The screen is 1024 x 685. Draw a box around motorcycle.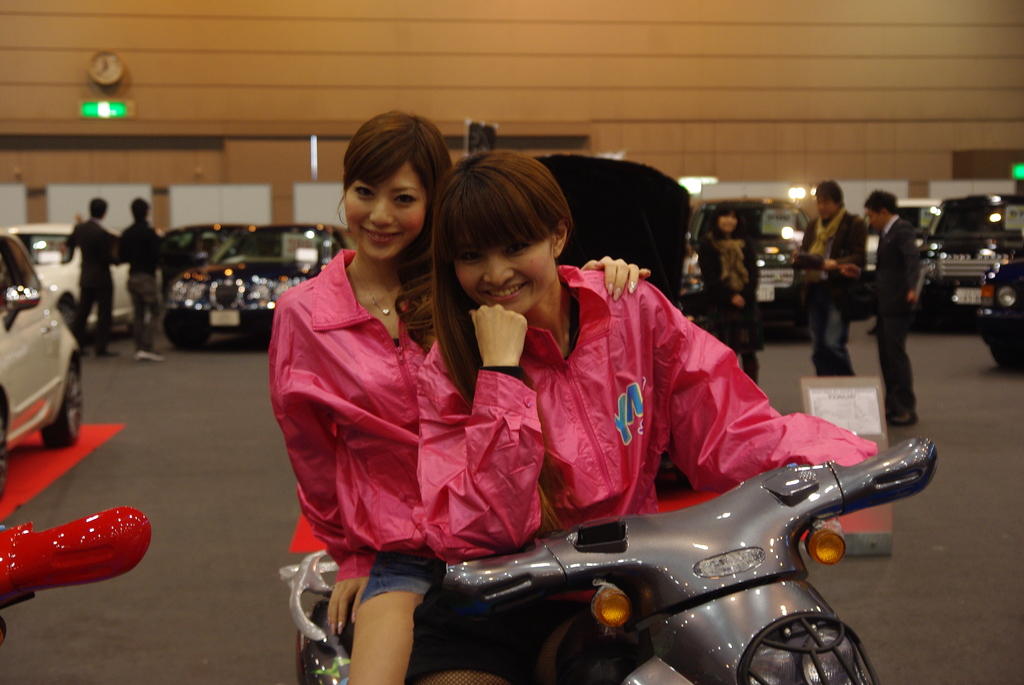
[x1=273, y1=428, x2=940, y2=684].
